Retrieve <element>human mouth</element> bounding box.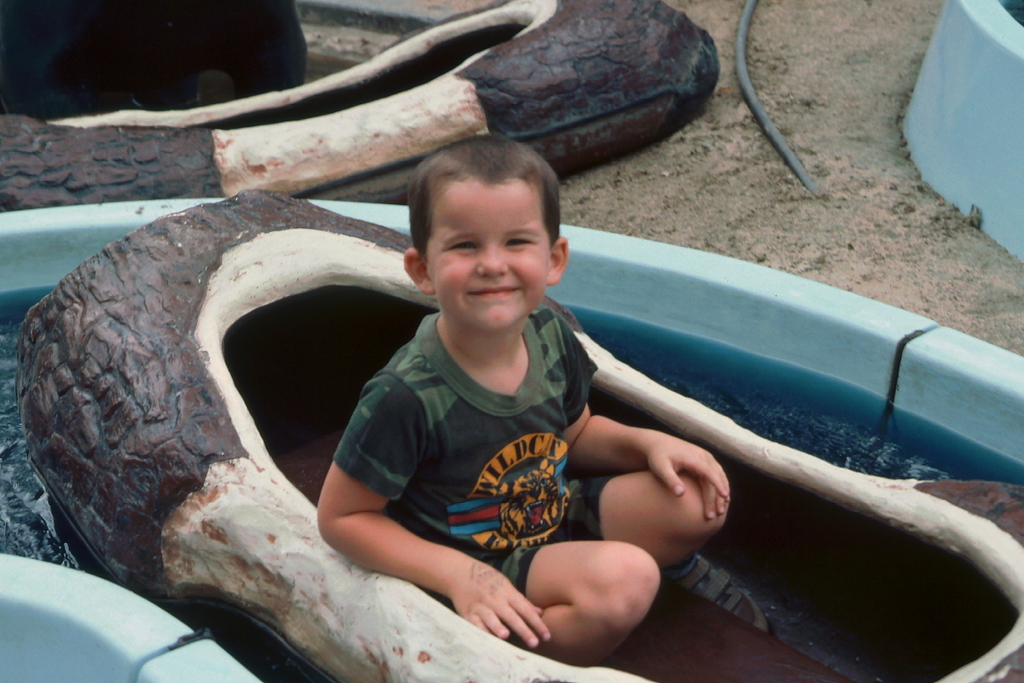
Bounding box: (left=468, top=286, right=517, bottom=296).
